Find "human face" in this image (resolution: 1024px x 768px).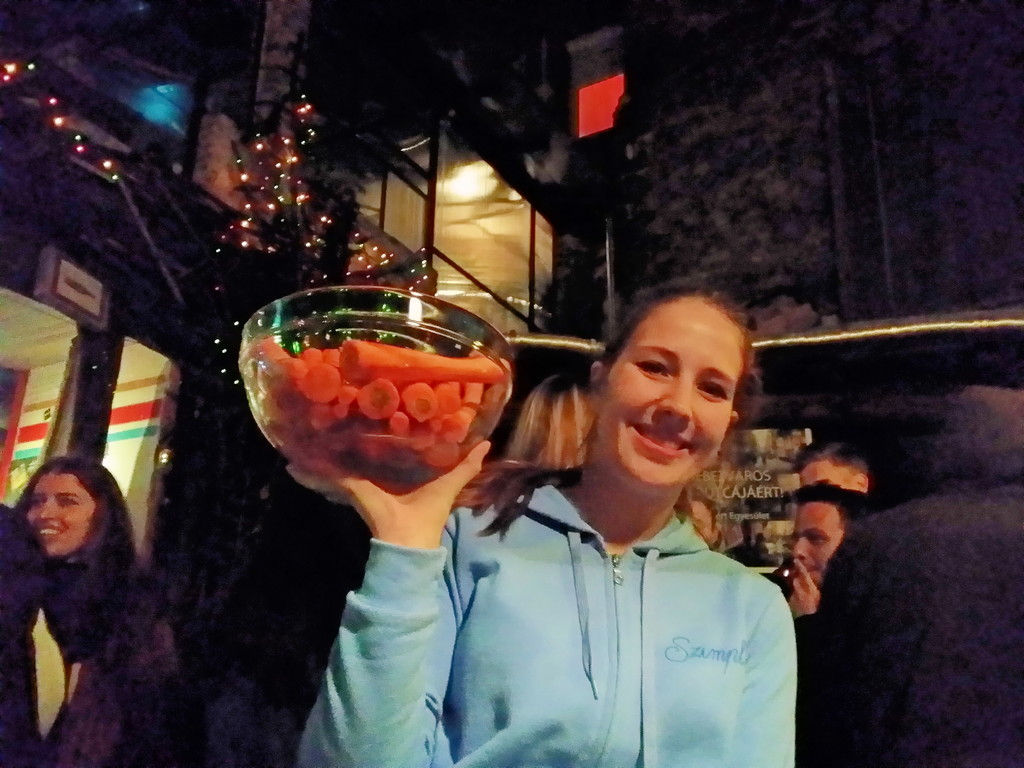
<box>792,504,846,586</box>.
